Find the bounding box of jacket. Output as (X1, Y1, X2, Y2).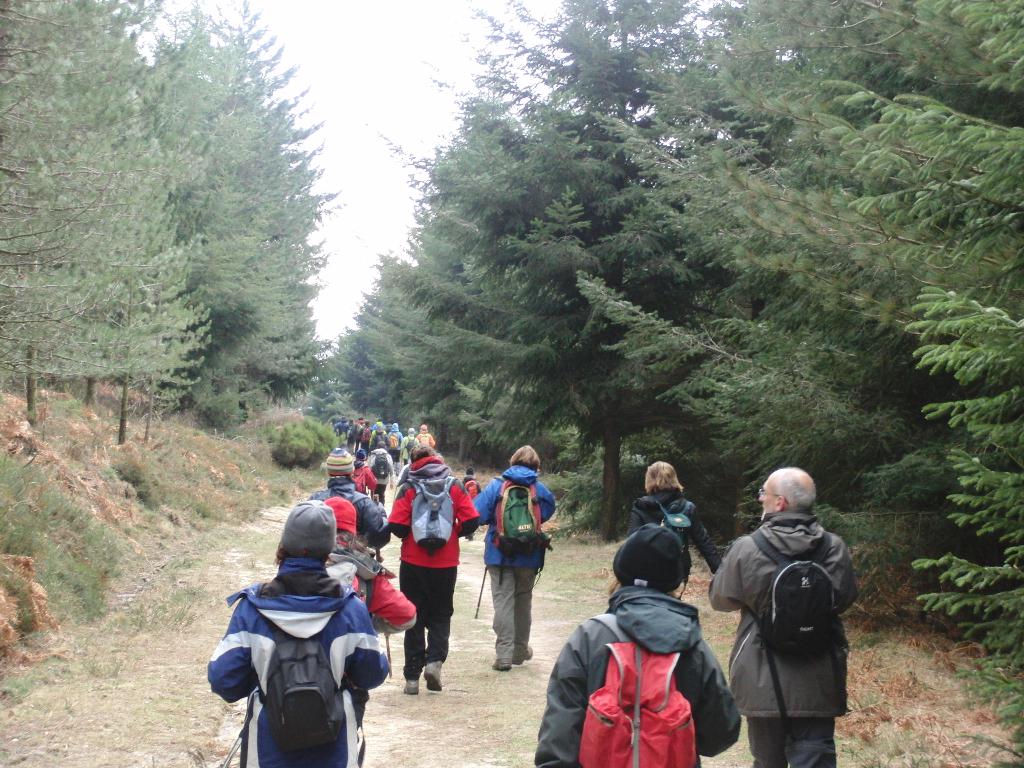
(472, 464, 563, 566).
